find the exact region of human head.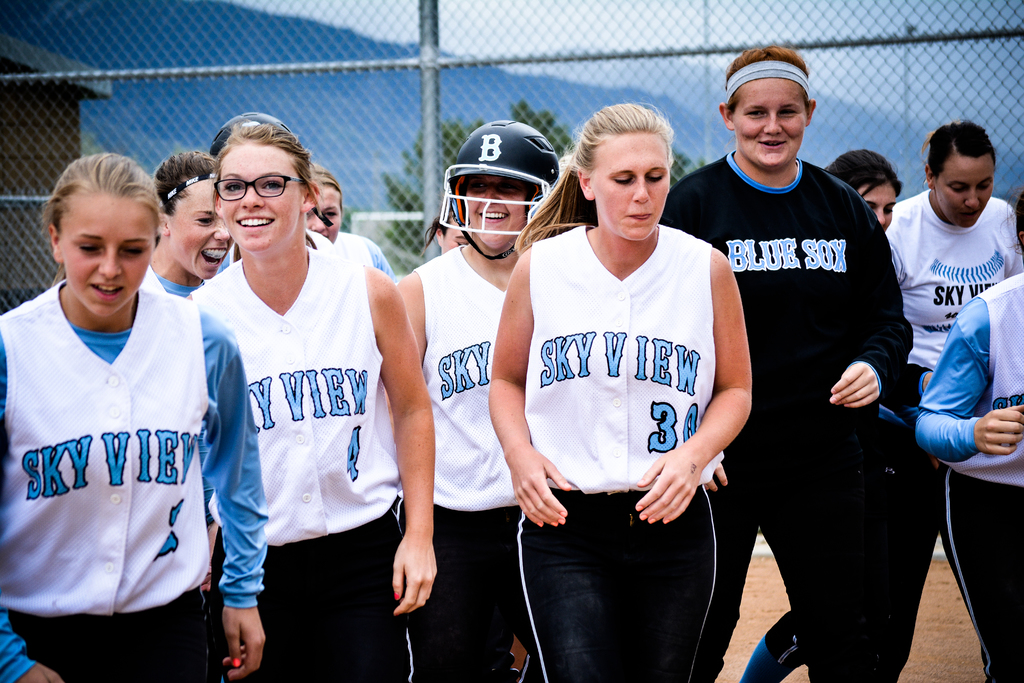
Exact region: BBox(424, 211, 467, 251).
